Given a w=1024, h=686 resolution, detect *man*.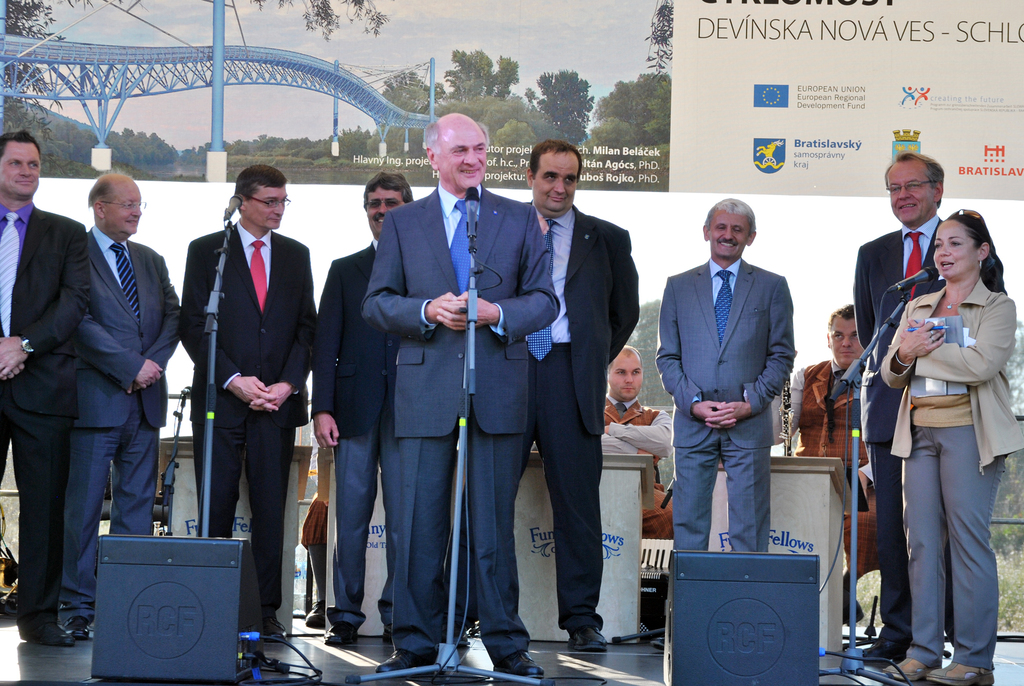
<box>358,111,557,675</box>.
